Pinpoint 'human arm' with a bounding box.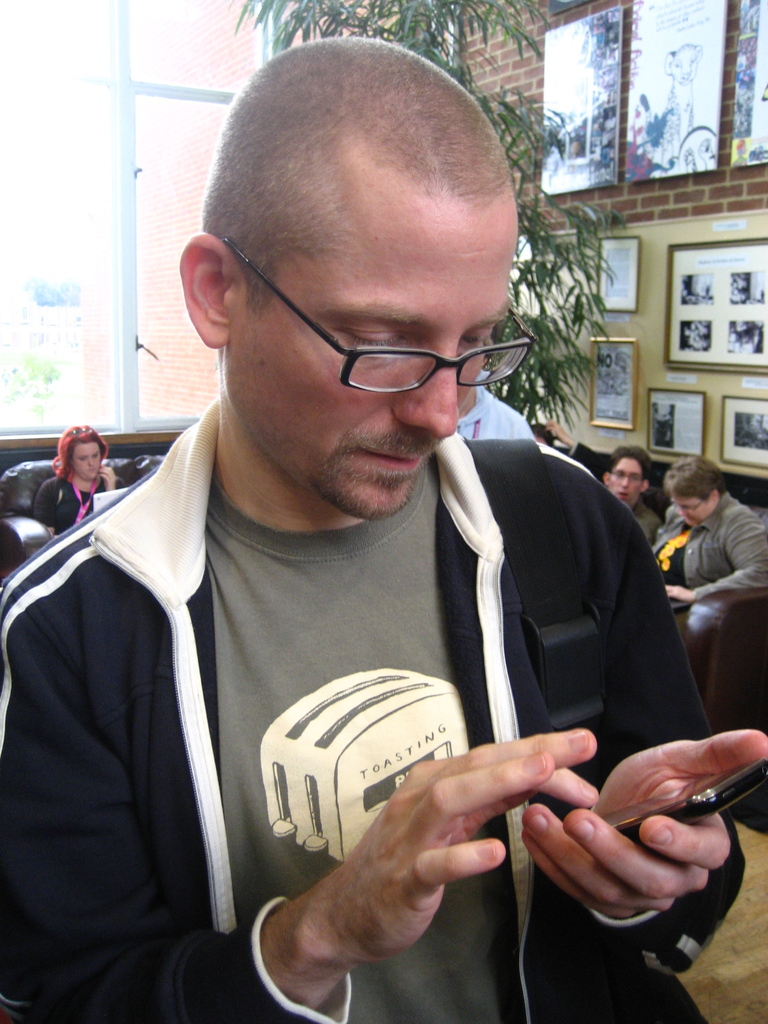
region(0, 570, 604, 1023).
